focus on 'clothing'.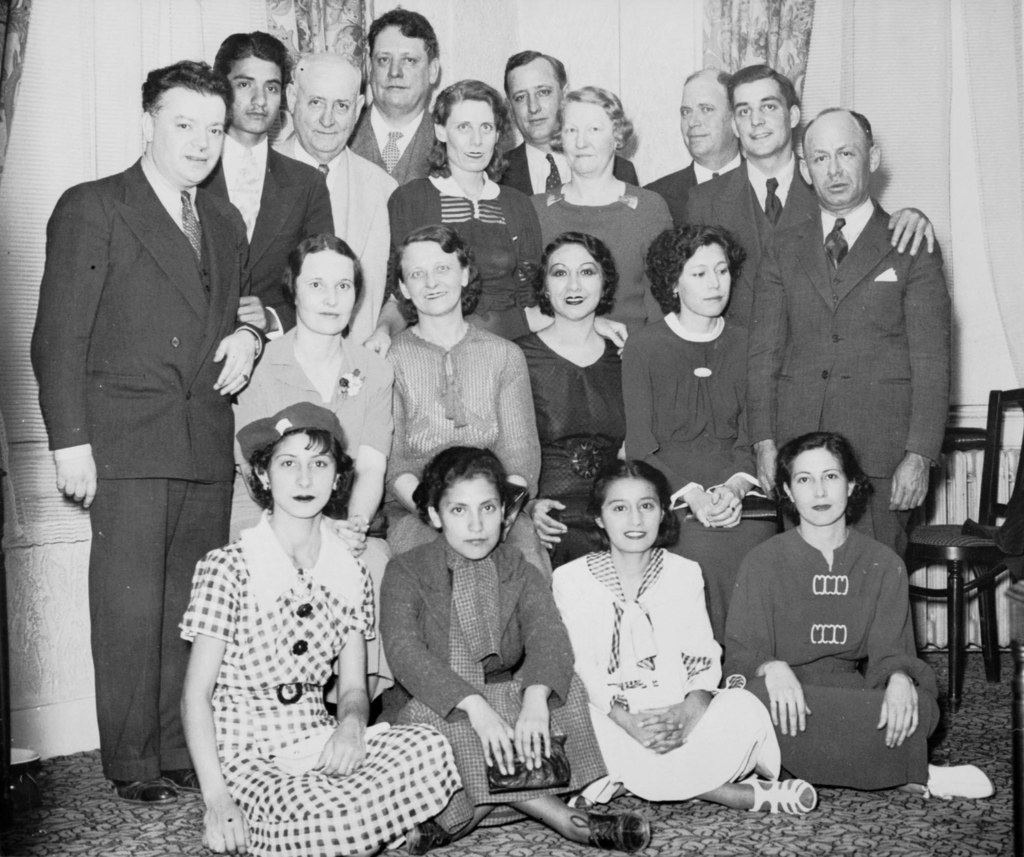
Focused at box=[175, 504, 461, 856].
